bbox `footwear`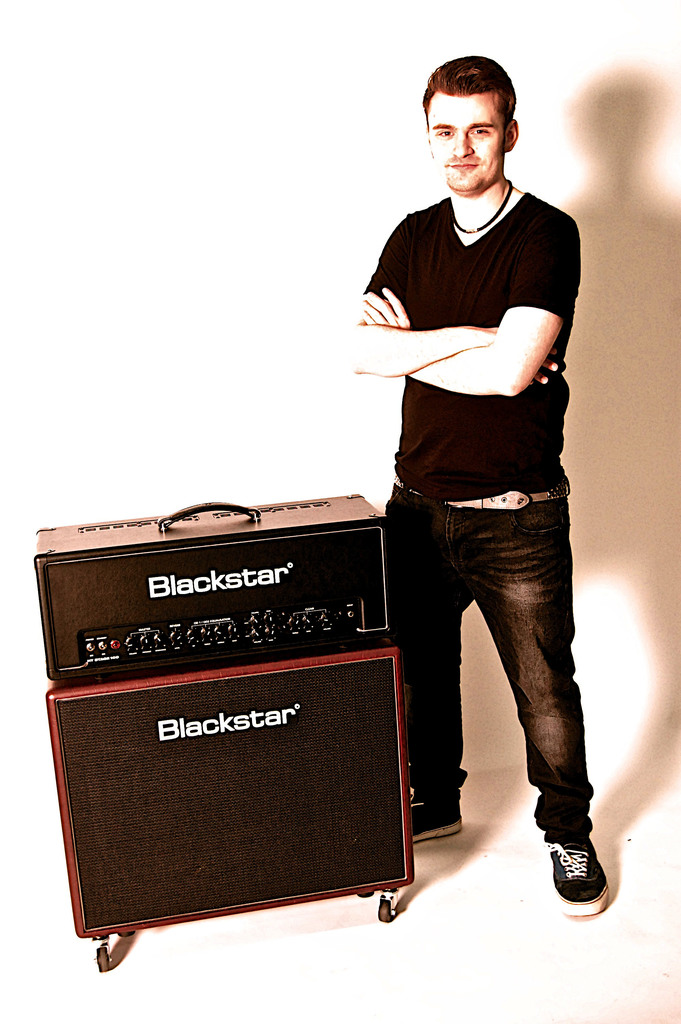
select_region(549, 831, 622, 918)
